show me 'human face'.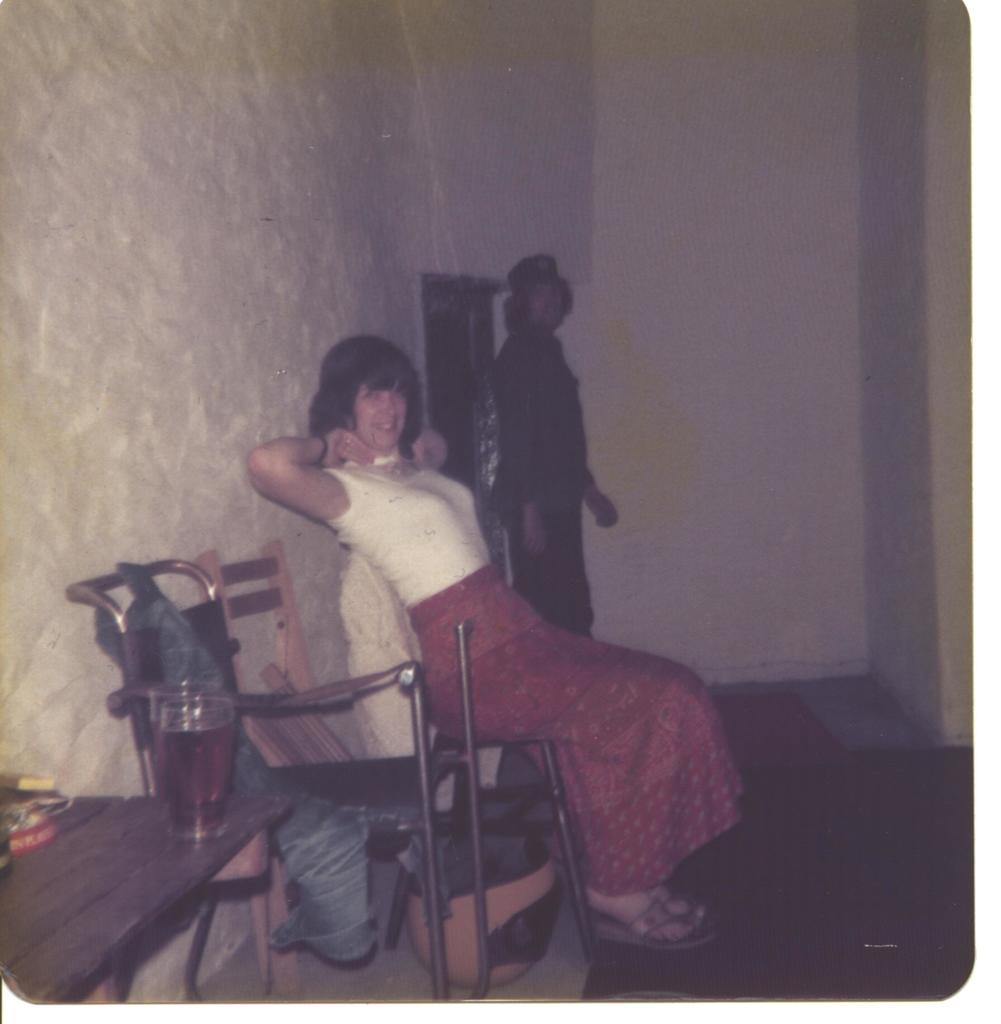
'human face' is here: [533, 286, 569, 324].
